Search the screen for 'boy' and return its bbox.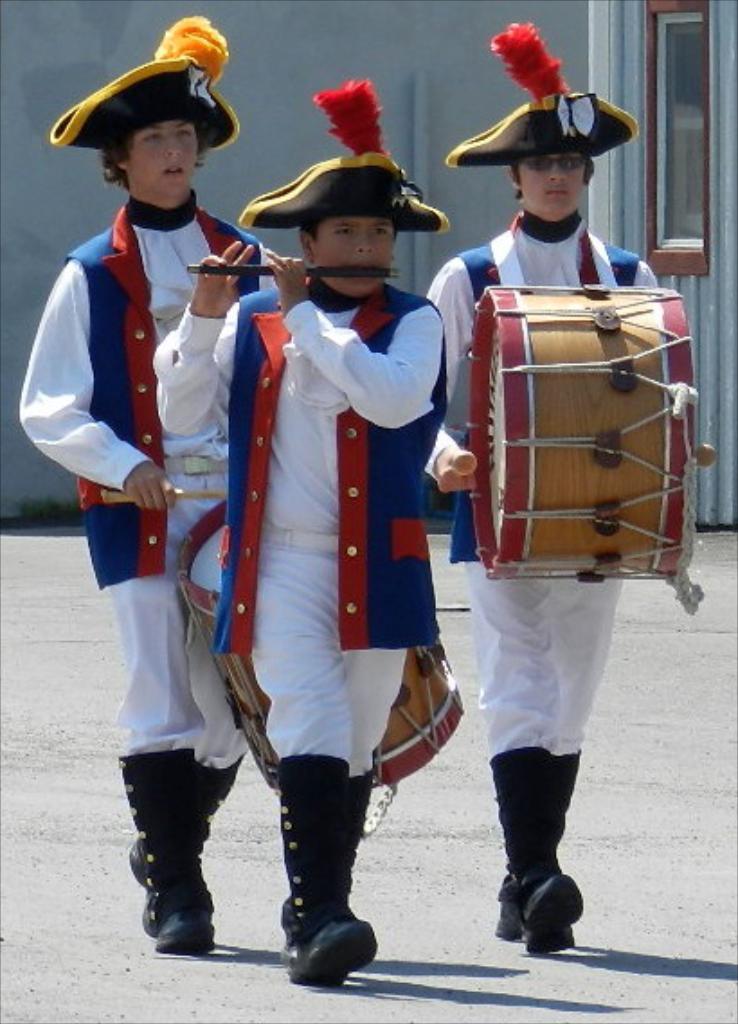
Found: [x1=18, y1=13, x2=277, y2=956].
